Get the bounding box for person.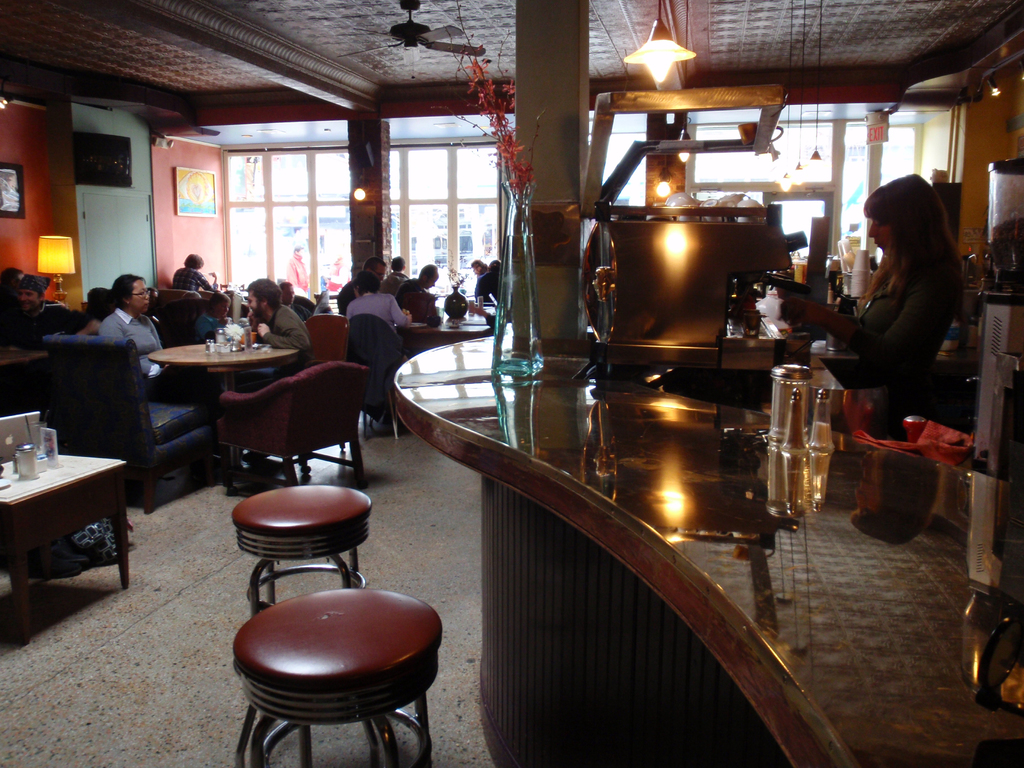
bbox=[401, 260, 440, 319].
